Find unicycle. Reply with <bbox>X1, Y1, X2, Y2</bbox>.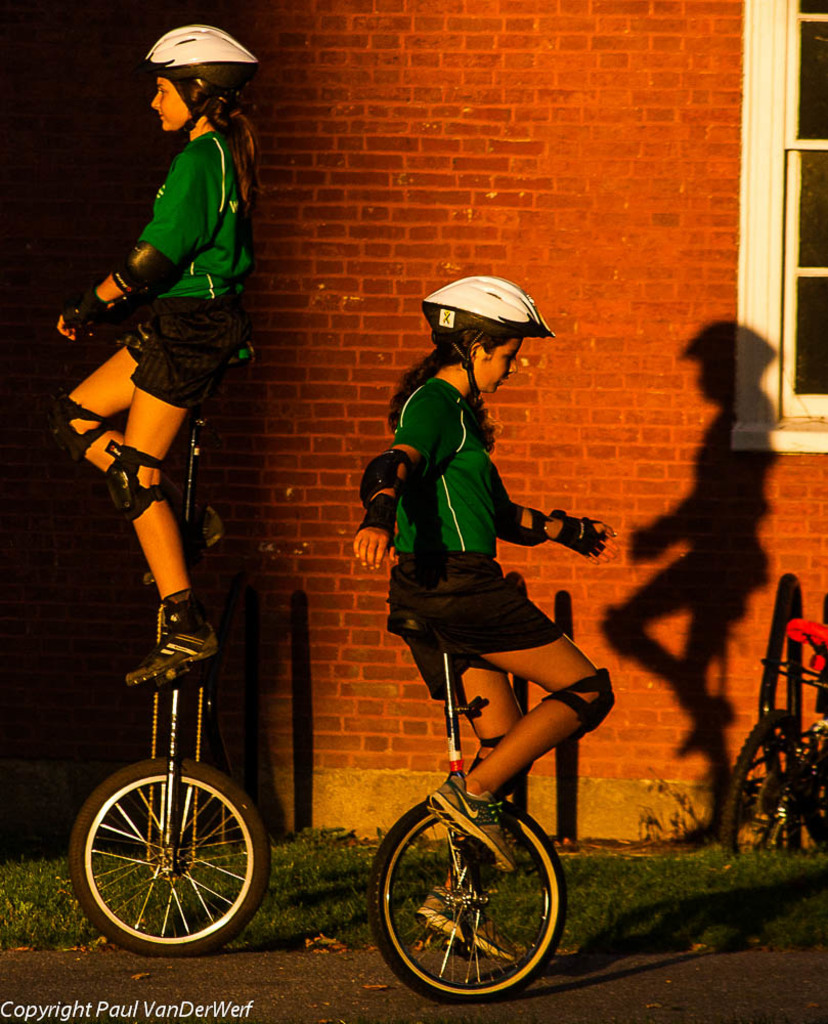
<bbox>63, 348, 275, 961</bbox>.
